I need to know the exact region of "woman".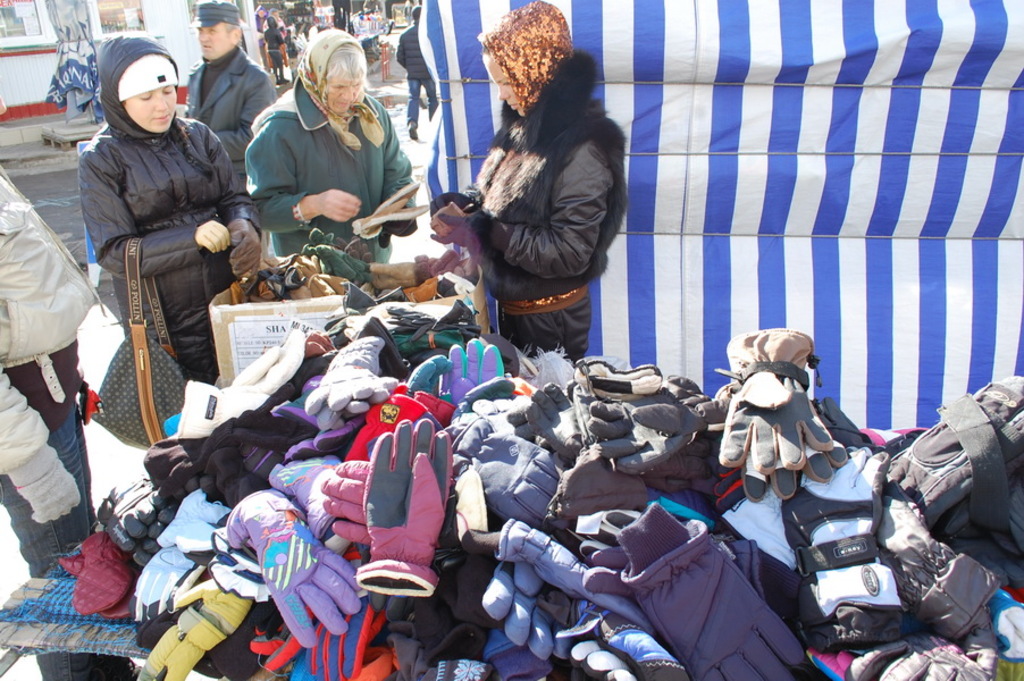
Region: box(431, 0, 627, 359).
